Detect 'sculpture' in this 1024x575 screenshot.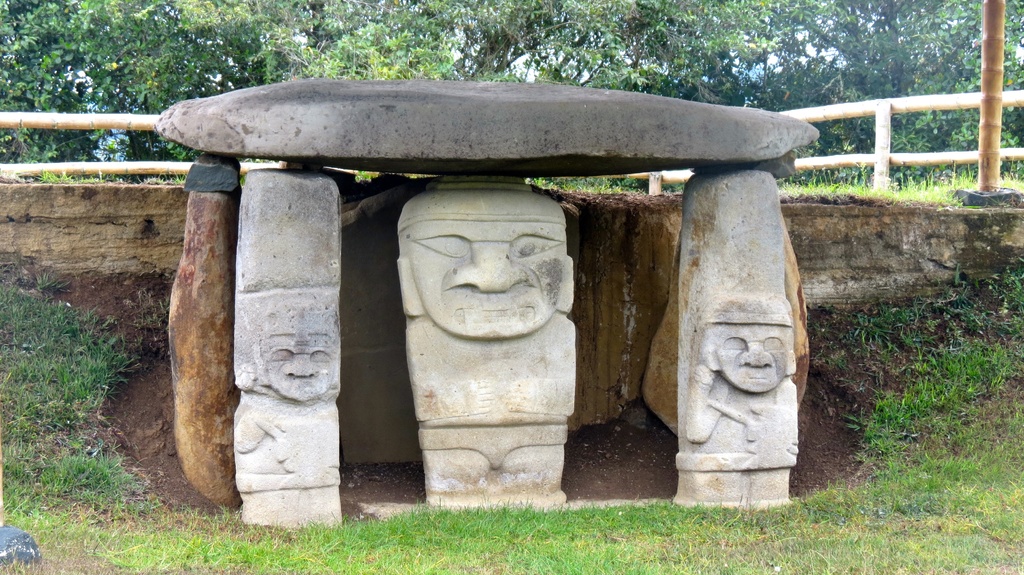
Detection: region(390, 172, 570, 510).
